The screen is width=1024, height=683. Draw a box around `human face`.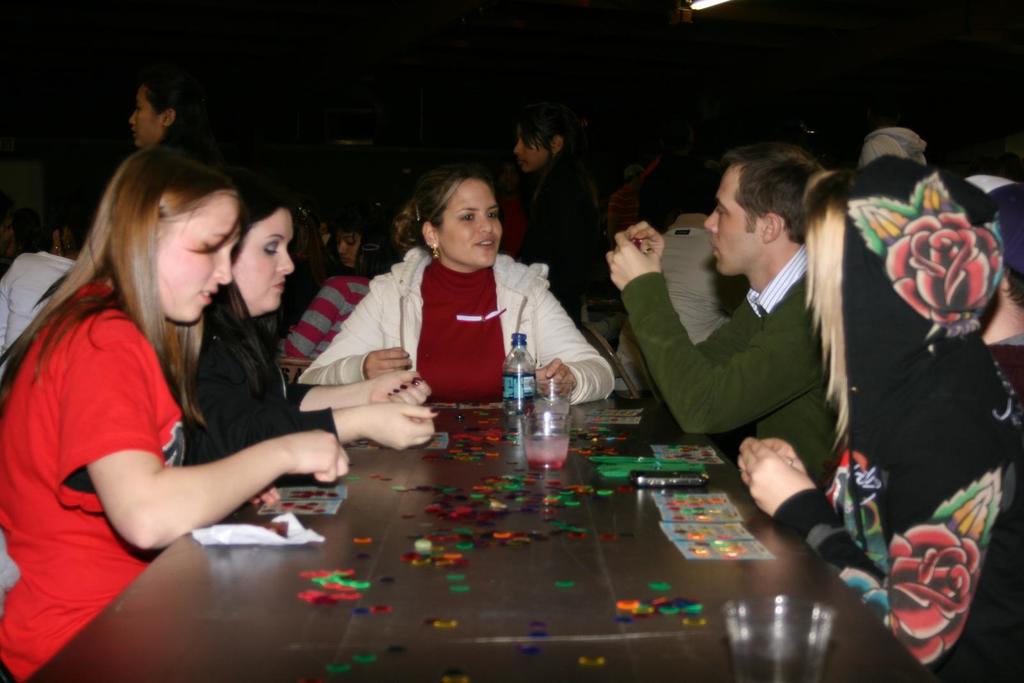
rect(235, 210, 296, 311).
